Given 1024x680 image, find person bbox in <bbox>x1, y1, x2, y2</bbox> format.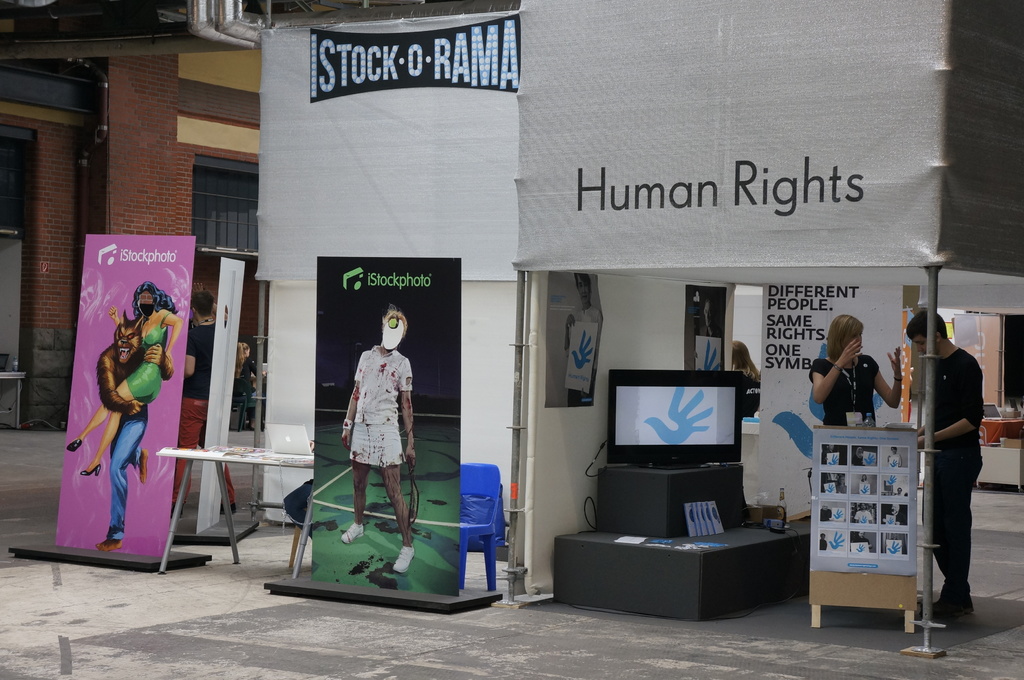
<bbox>565, 274, 604, 408</bbox>.
